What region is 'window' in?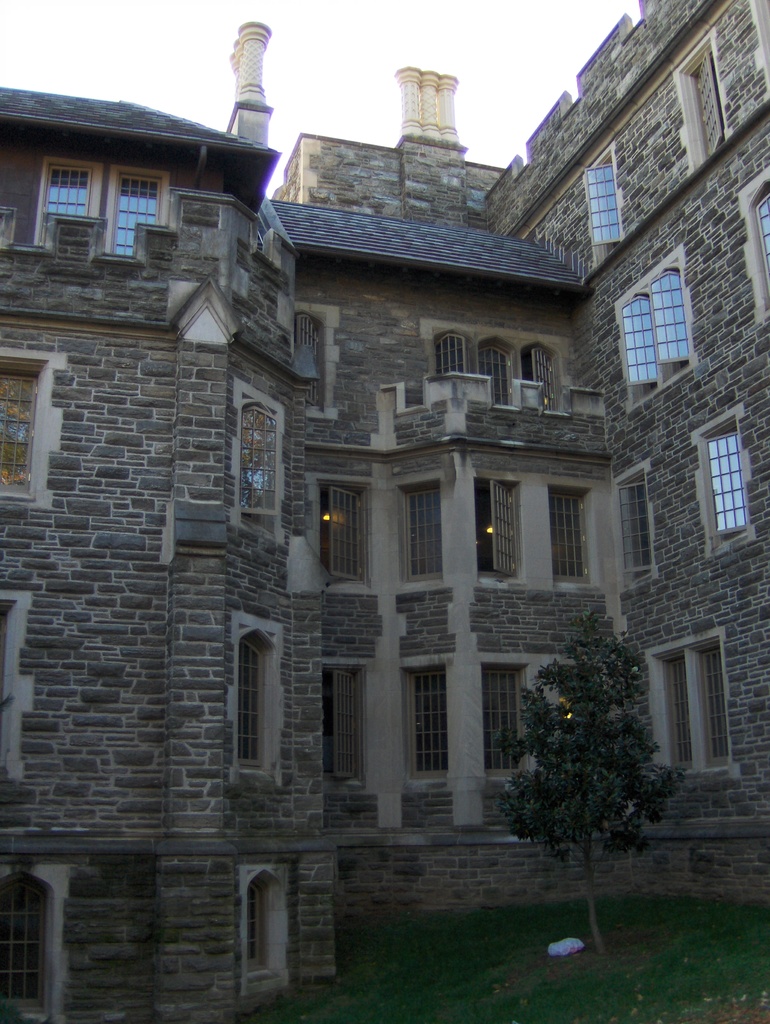
BBox(0, 374, 38, 495).
